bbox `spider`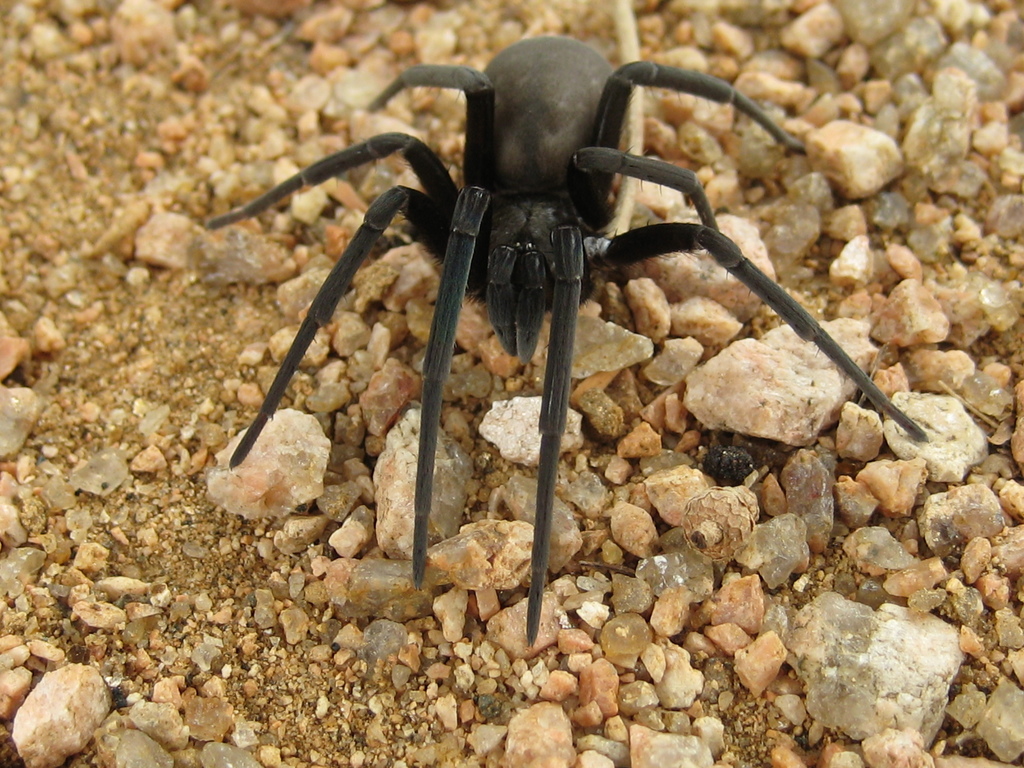
bbox(191, 31, 932, 652)
